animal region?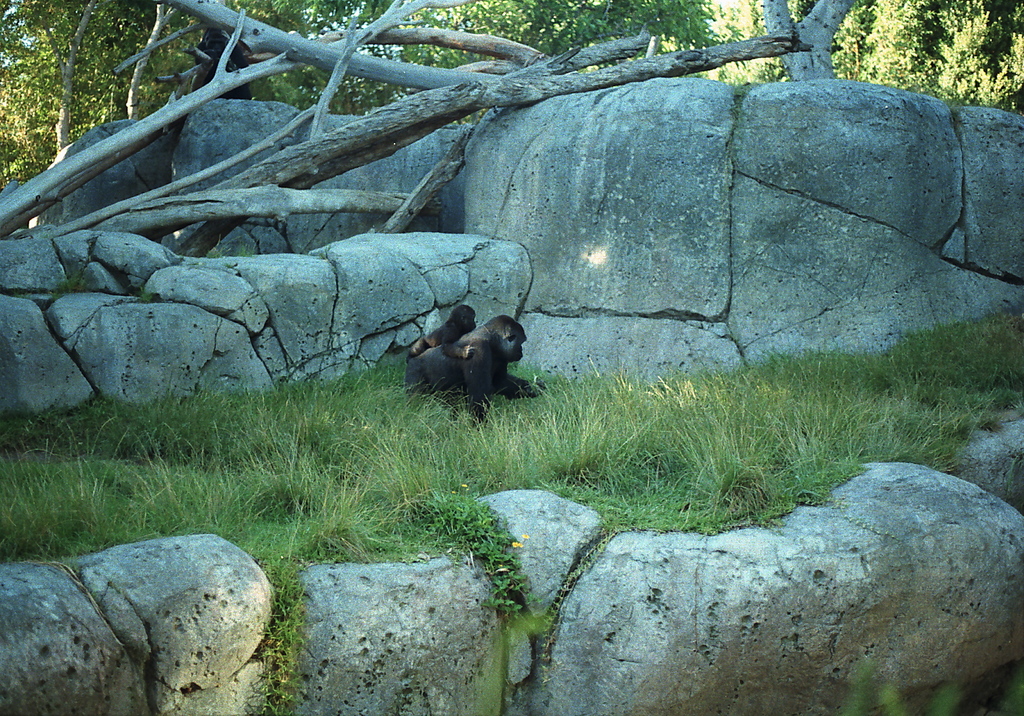
[403, 314, 547, 427]
